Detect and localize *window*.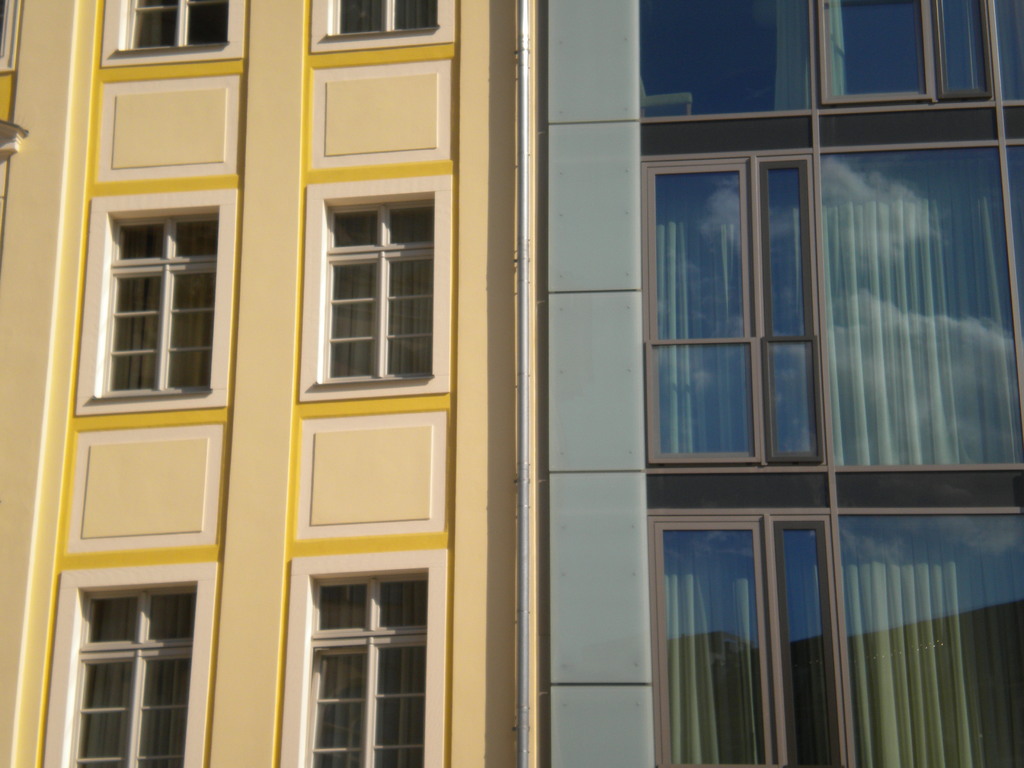
Localized at bbox(327, 200, 435, 379).
